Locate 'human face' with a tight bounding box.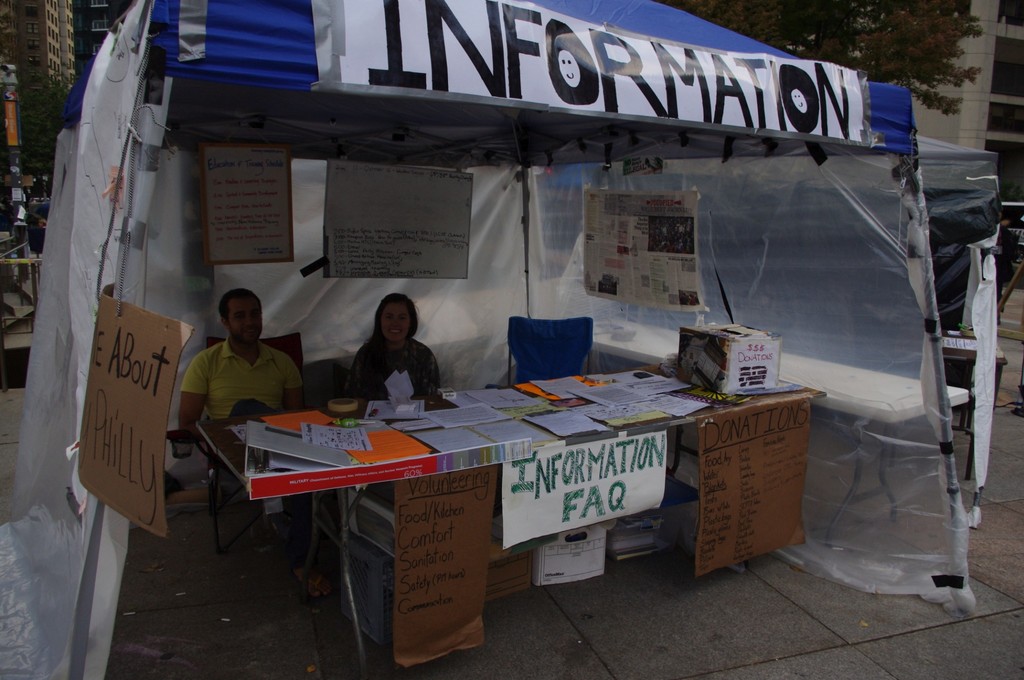
bbox=(383, 299, 410, 338).
